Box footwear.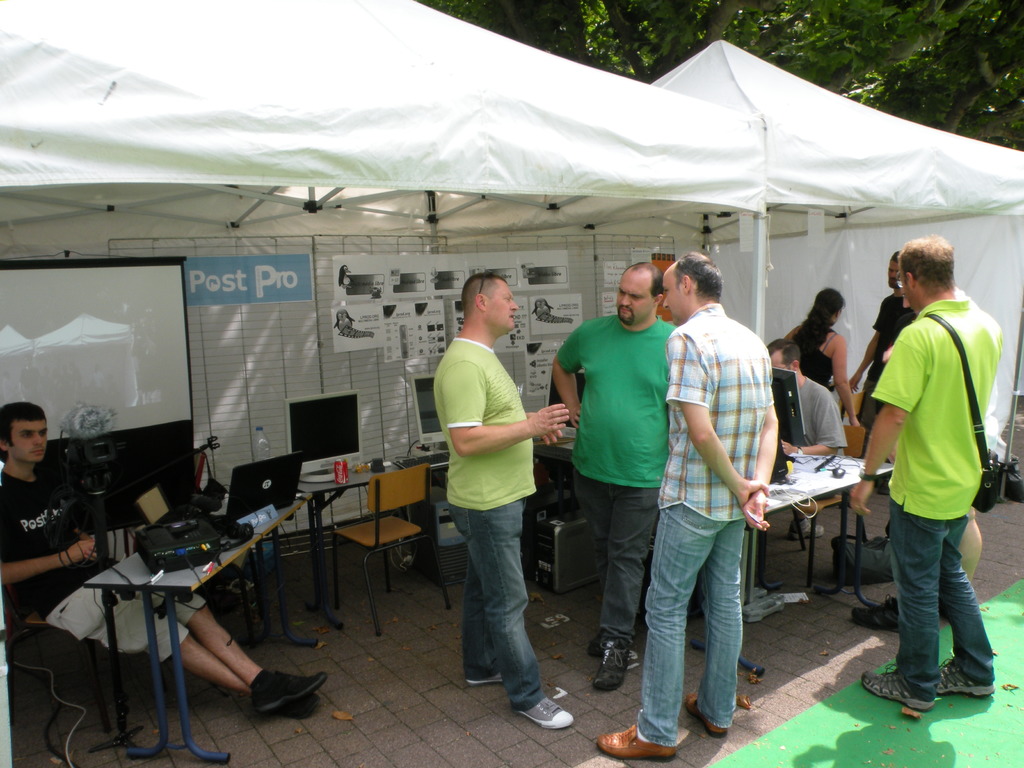
pyautogui.locateOnScreen(462, 669, 513, 685).
